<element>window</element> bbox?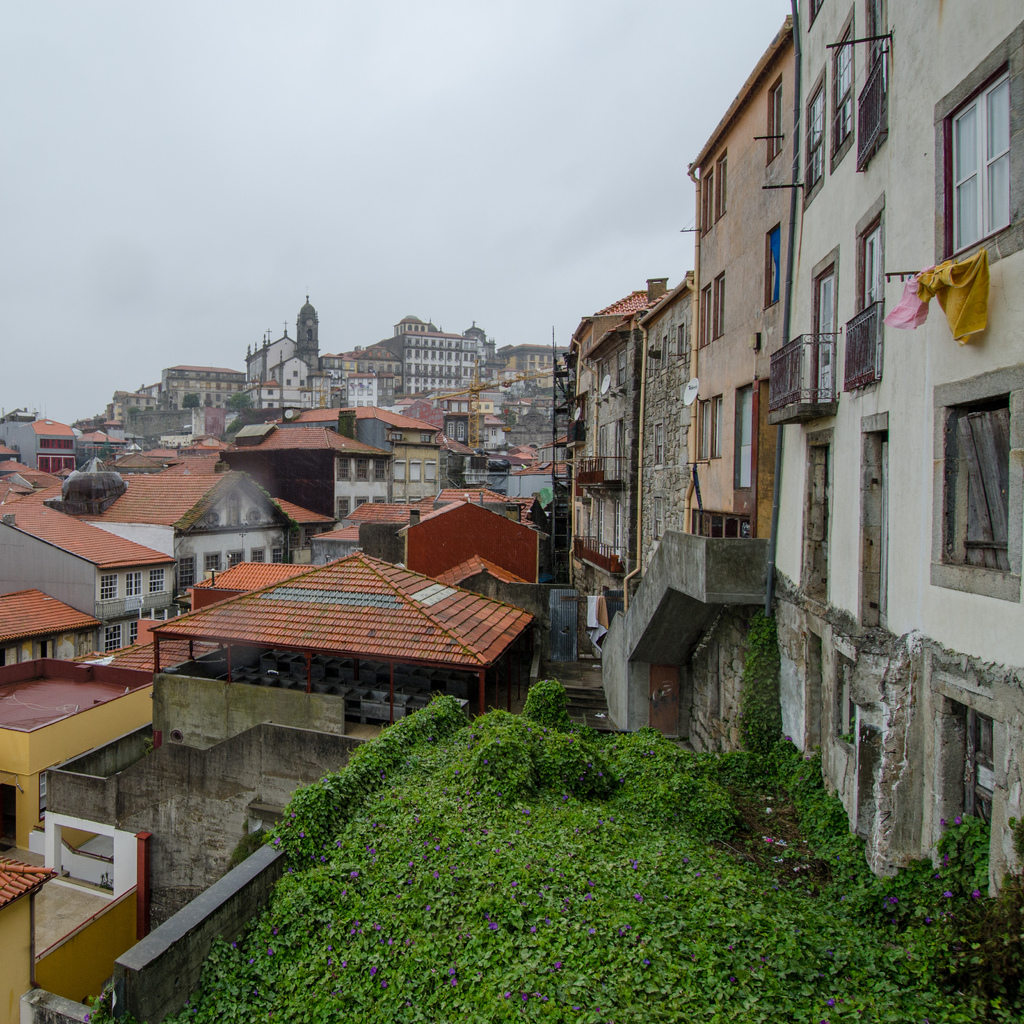
region(760, 220, 780, 310)
